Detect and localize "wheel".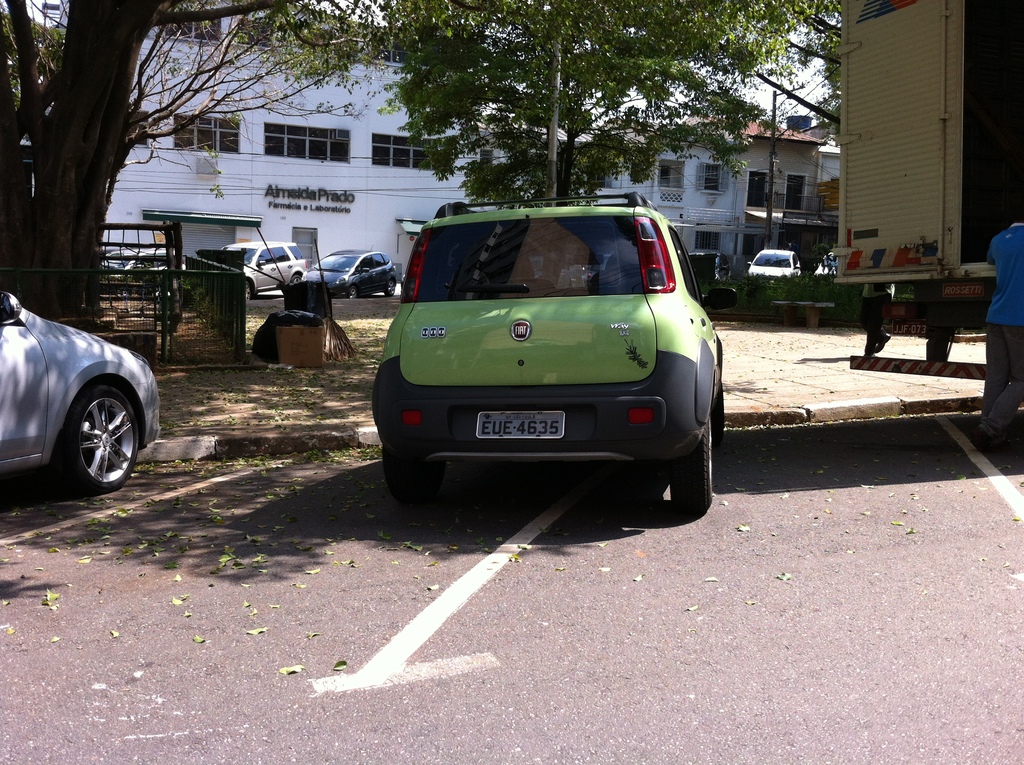
Localized at <region>289, 267, 305, 284</region>.
